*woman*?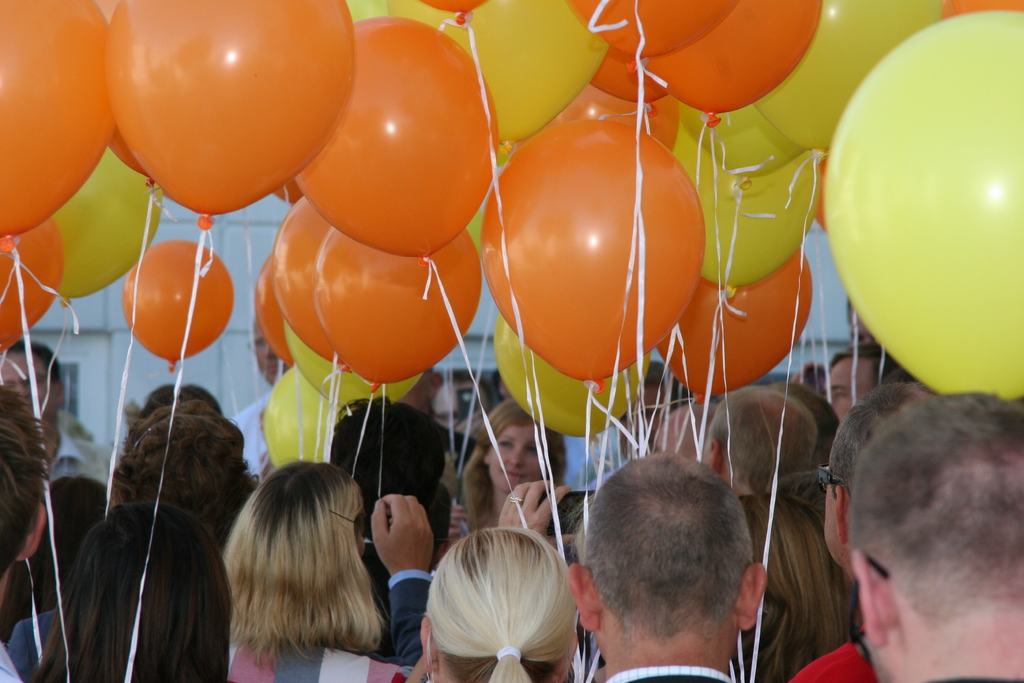
[left=727, top=493, right=857, bottom=682]
